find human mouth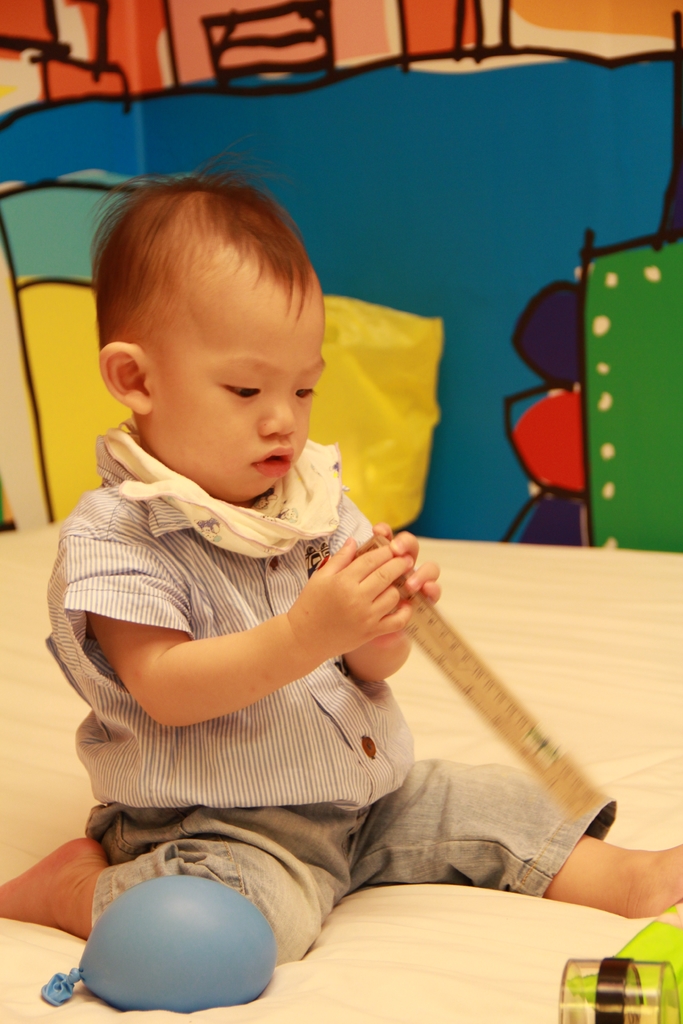
249, 450, 290, 476
